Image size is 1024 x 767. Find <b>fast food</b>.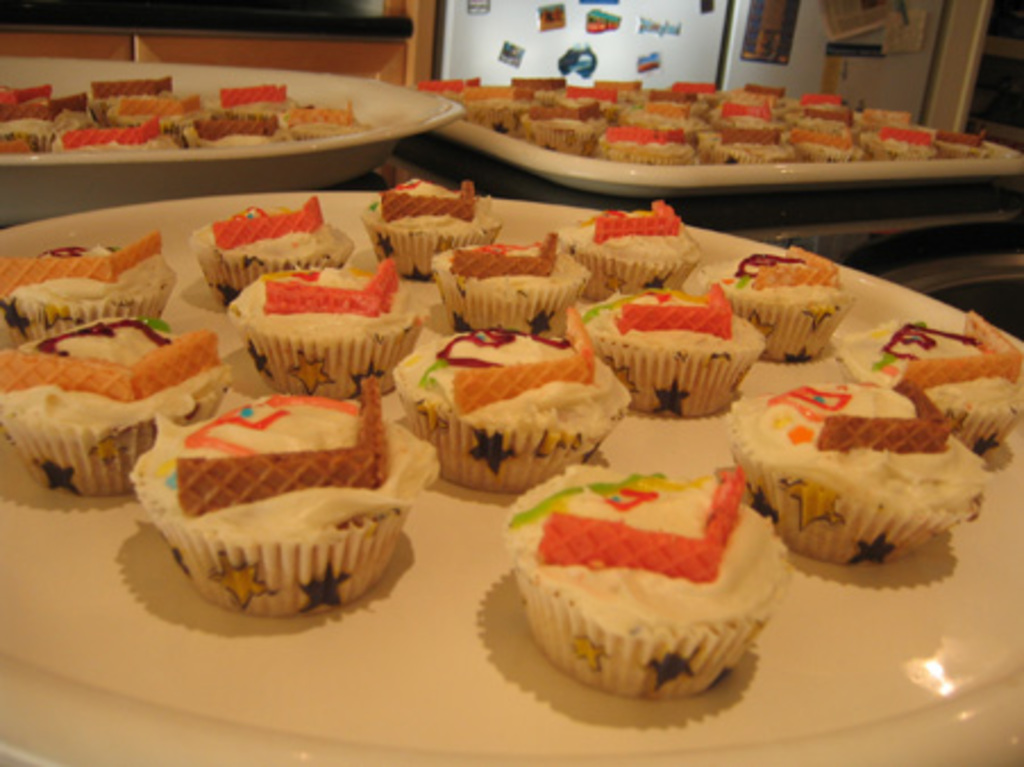
[left=0, top=238, right=186, bottom=336].
